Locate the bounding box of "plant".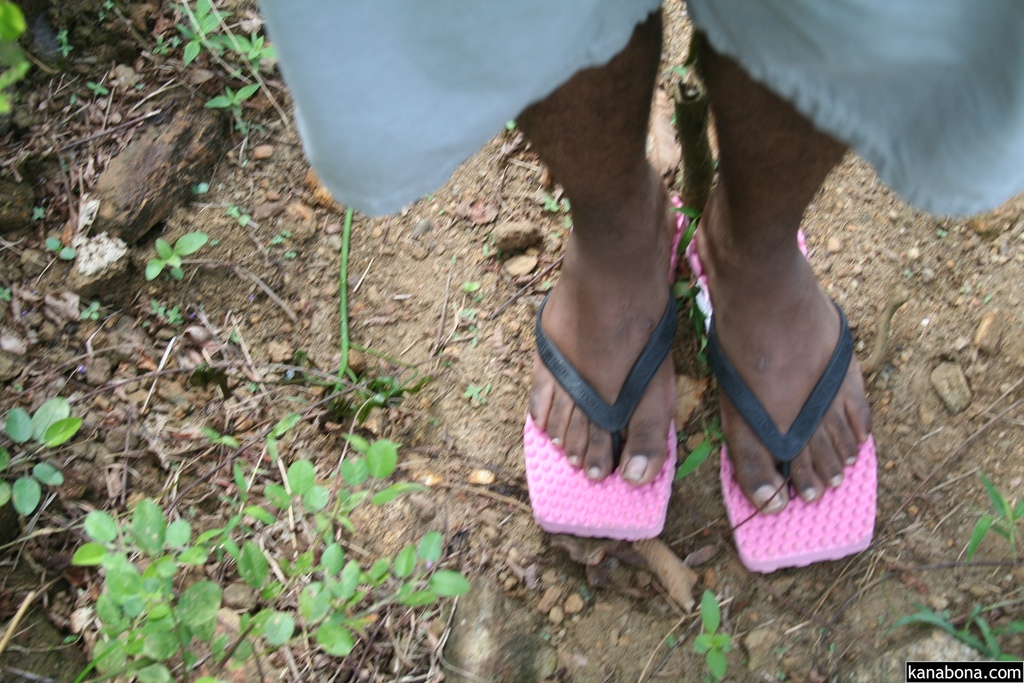
Bounding box: locate(108, 0, 114, 9).
